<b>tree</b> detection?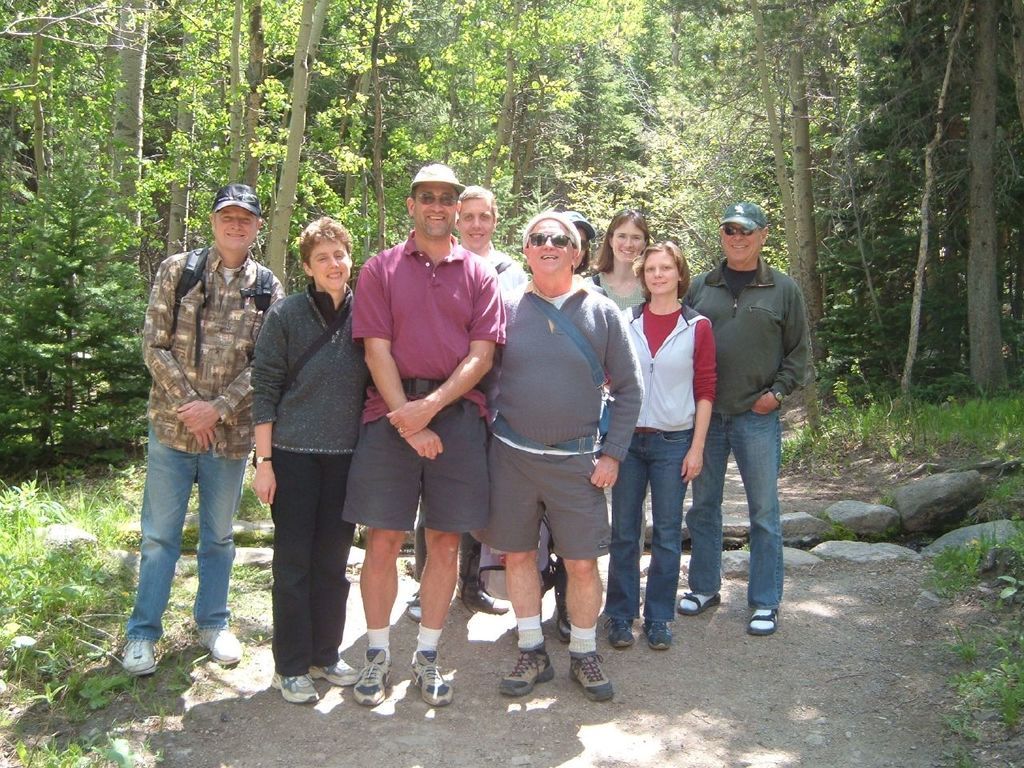
<box>187,0,271,234</box>
